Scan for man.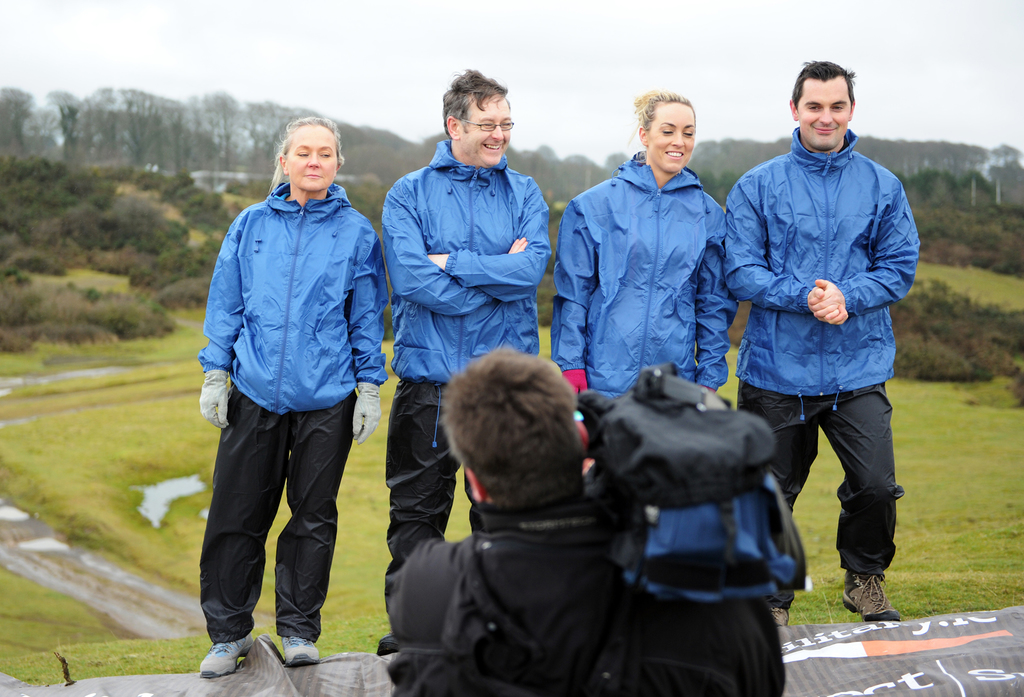
Scan result: (378, 346, 781, 696).
